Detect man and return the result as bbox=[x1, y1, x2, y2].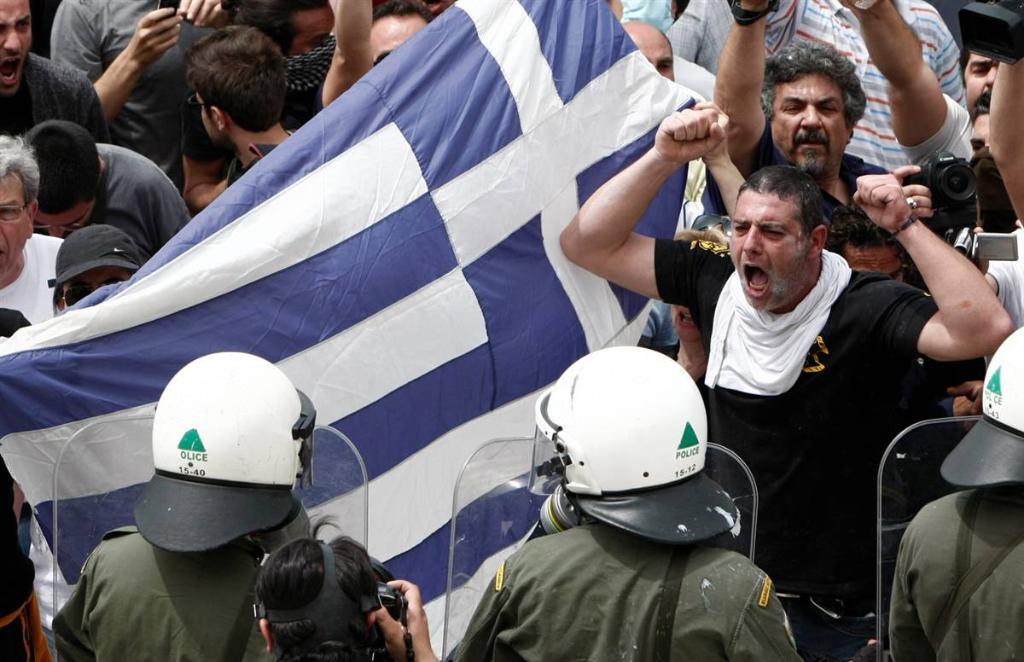
bbox=[444, 346, 794, 659].
